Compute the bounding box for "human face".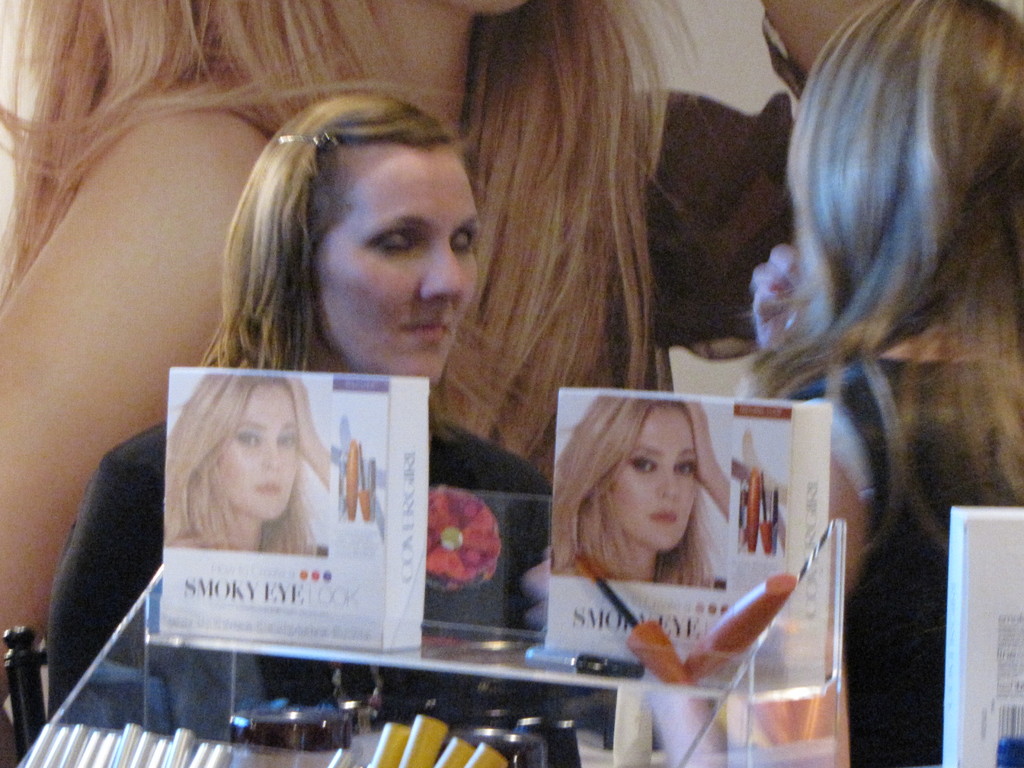
bbox=(607, 404, 698, 554).
